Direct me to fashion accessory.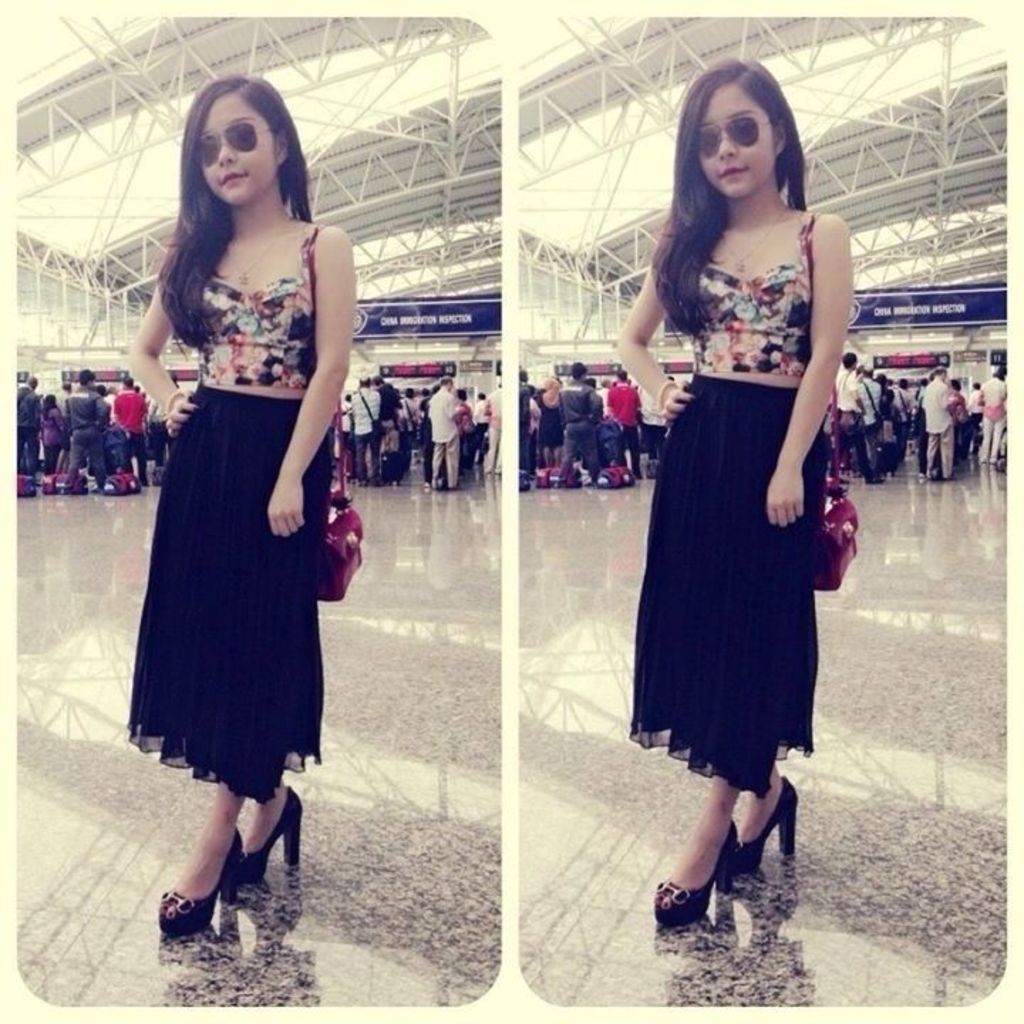
Direction: detection(730, 199, 796, 274).
